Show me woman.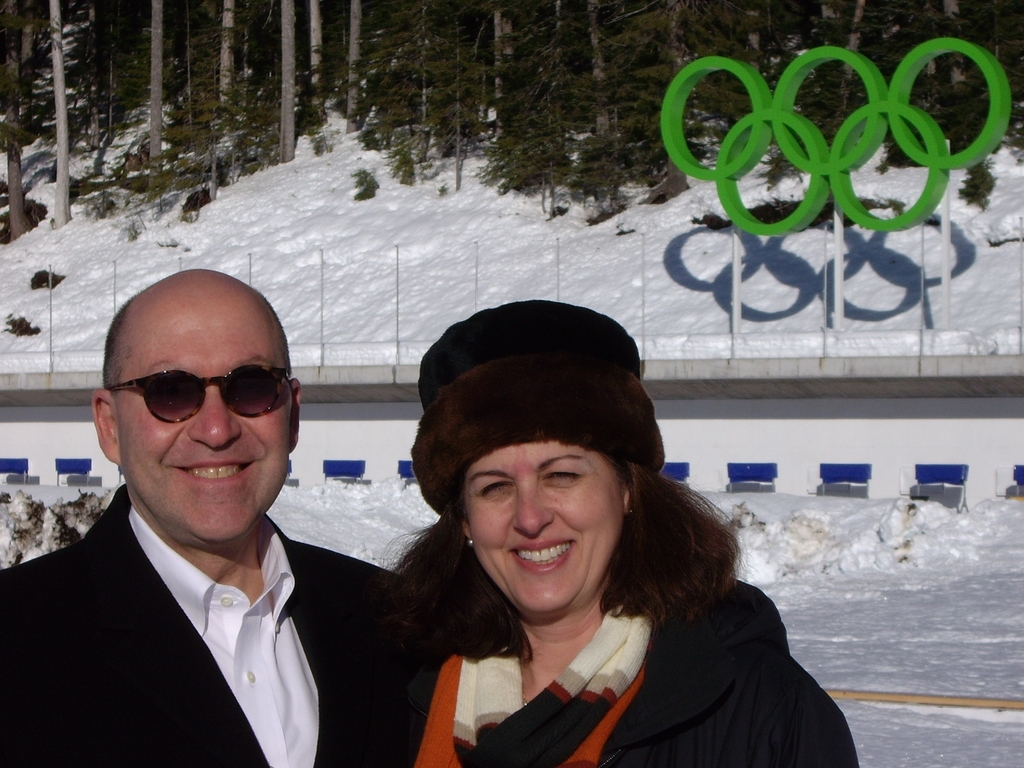
woman is here: rect(332, 376, 842, 759).
